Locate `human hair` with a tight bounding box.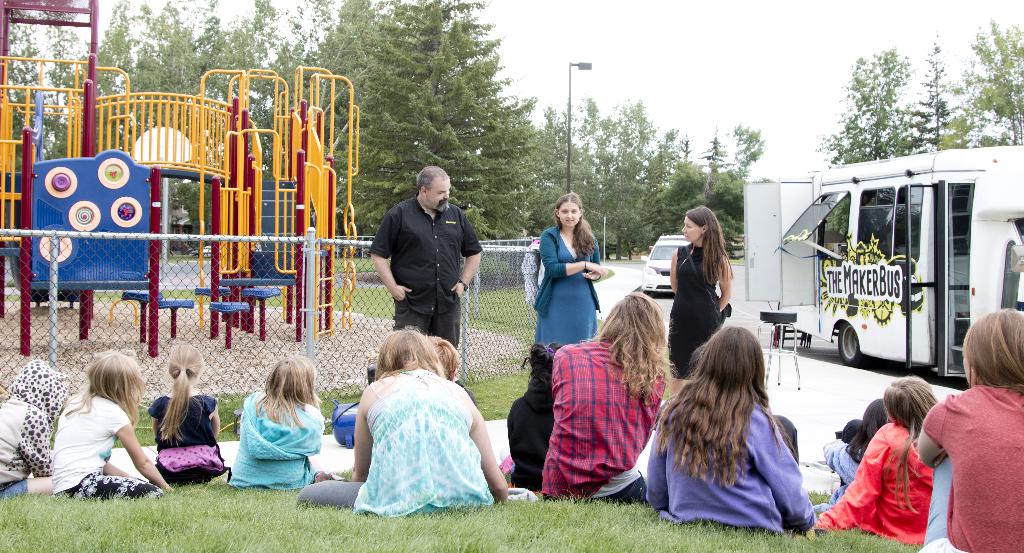
crop(838, 397, 888, 461).
